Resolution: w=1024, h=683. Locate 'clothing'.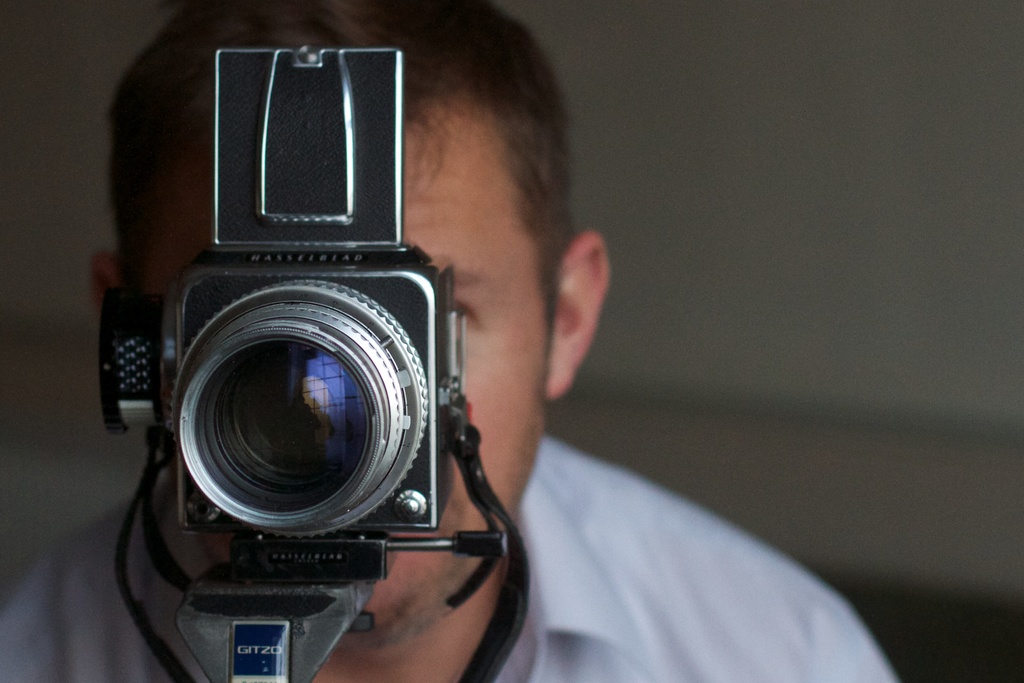
crop(0, 431, 905, 682).
